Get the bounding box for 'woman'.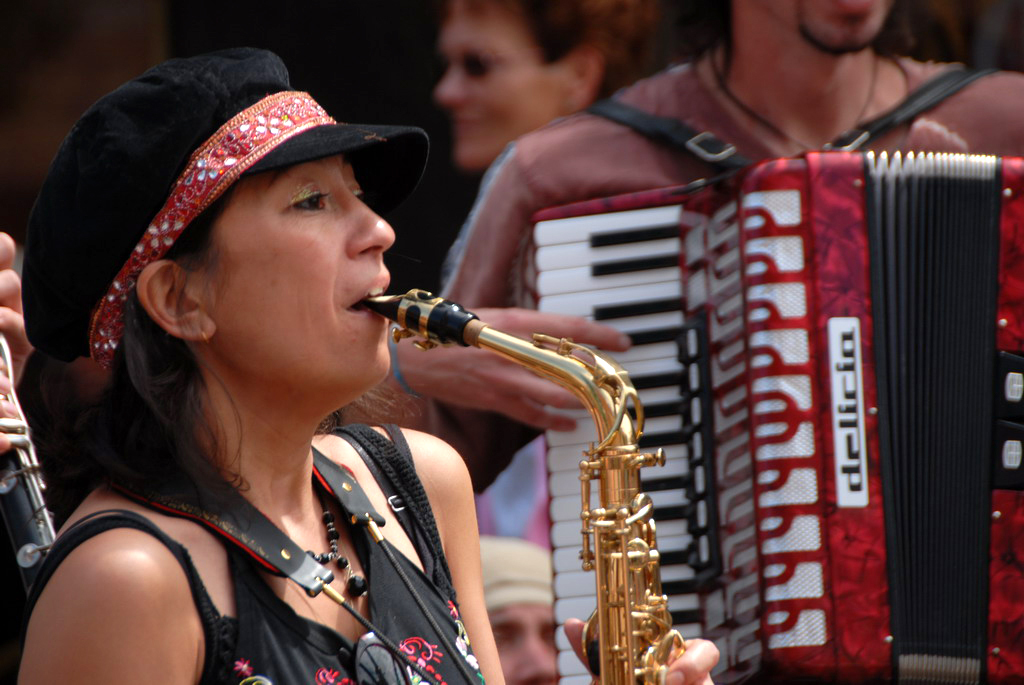
bbox(48, 19, 769, 665).
